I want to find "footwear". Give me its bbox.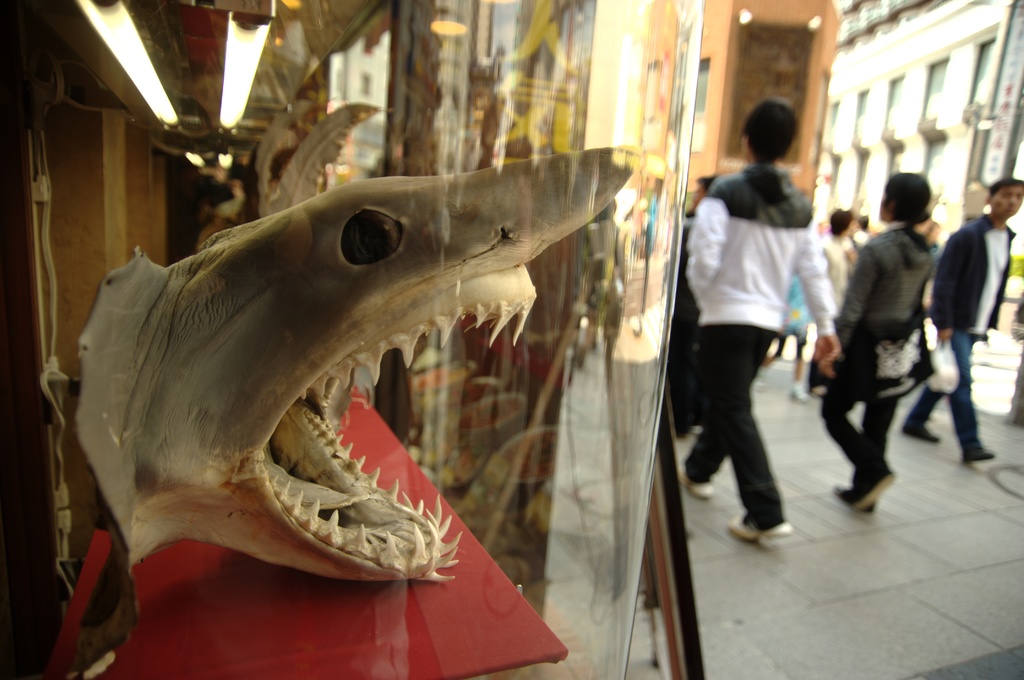
rect(900, 414, 941, 442).
